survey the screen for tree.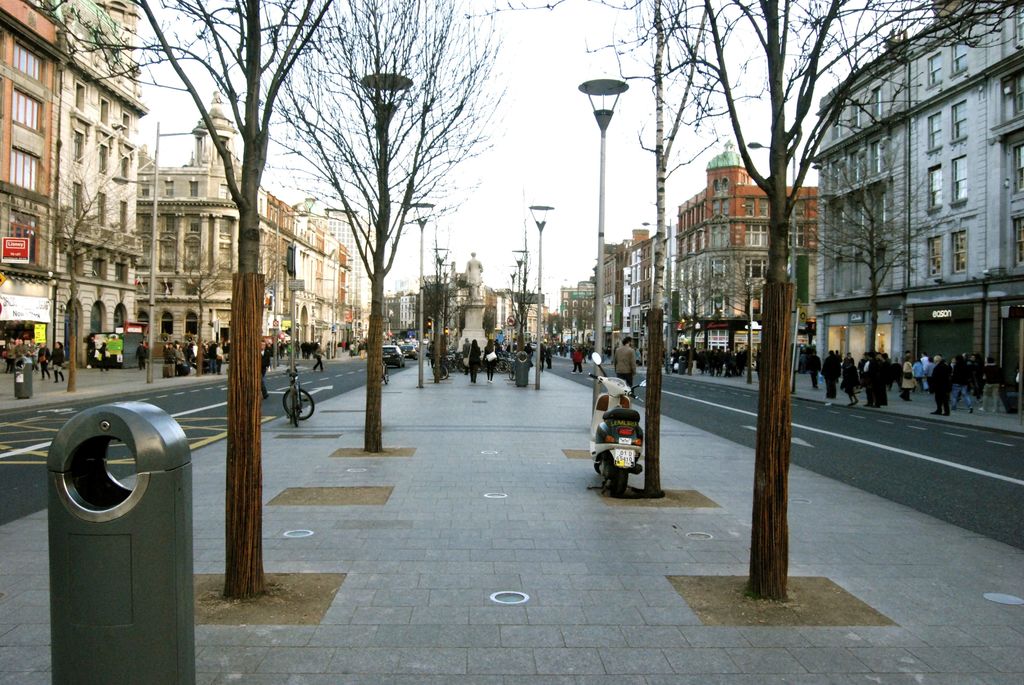
Survey found: [506,258,541,358].
